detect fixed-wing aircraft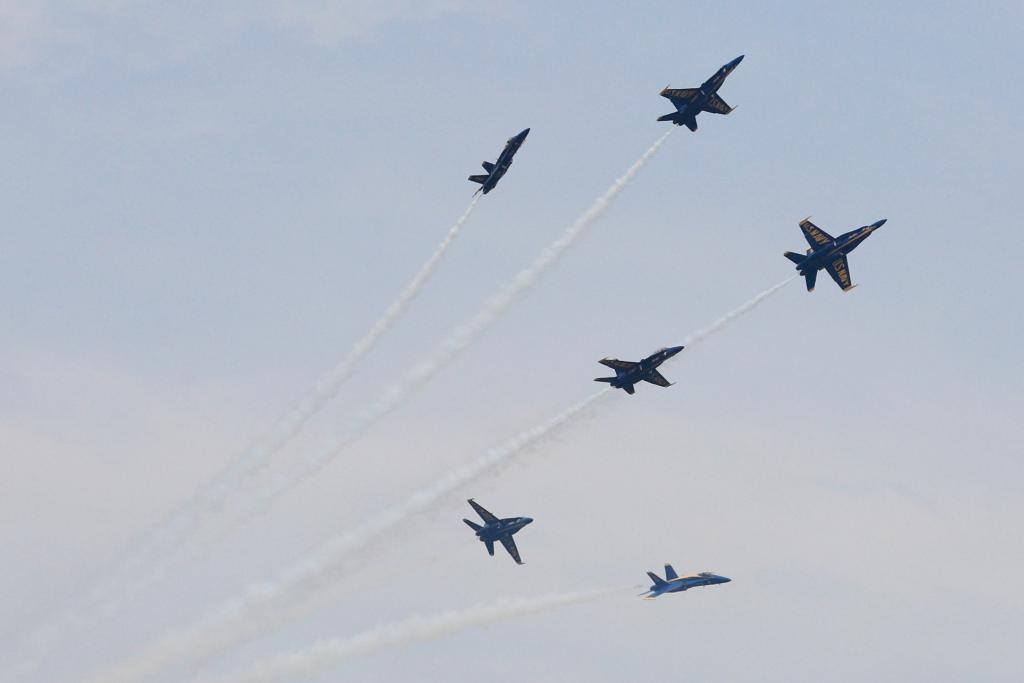
(left=652, top=51, right=748, bottom=135)
